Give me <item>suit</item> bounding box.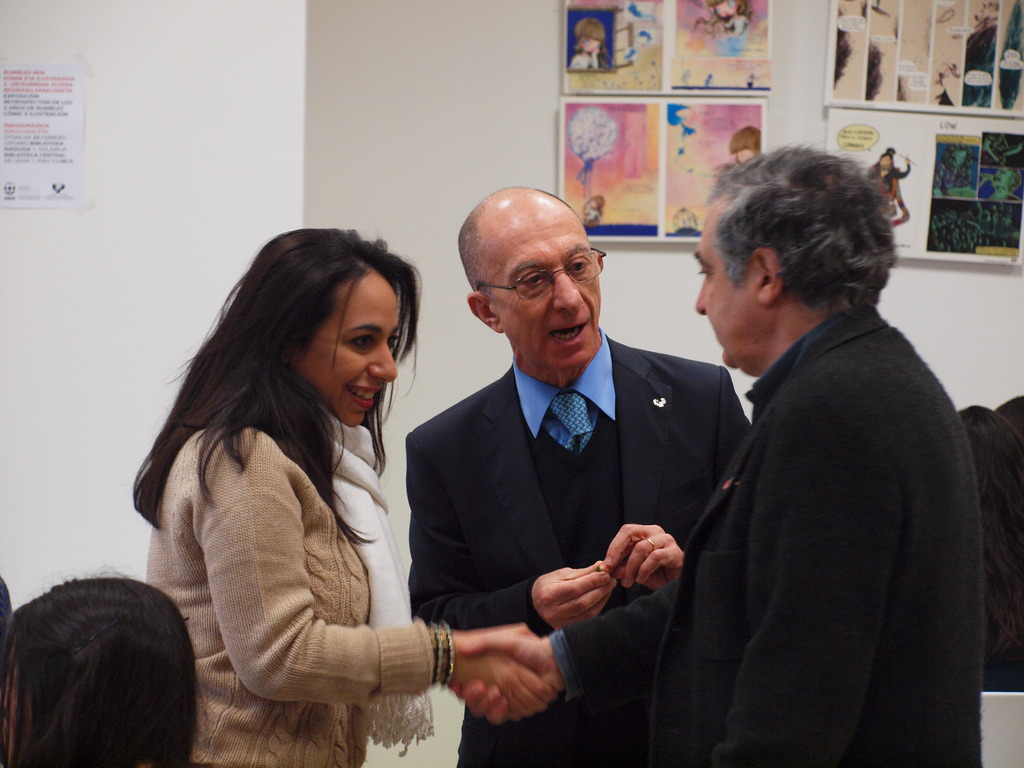
(412, 197, 712, 767).
